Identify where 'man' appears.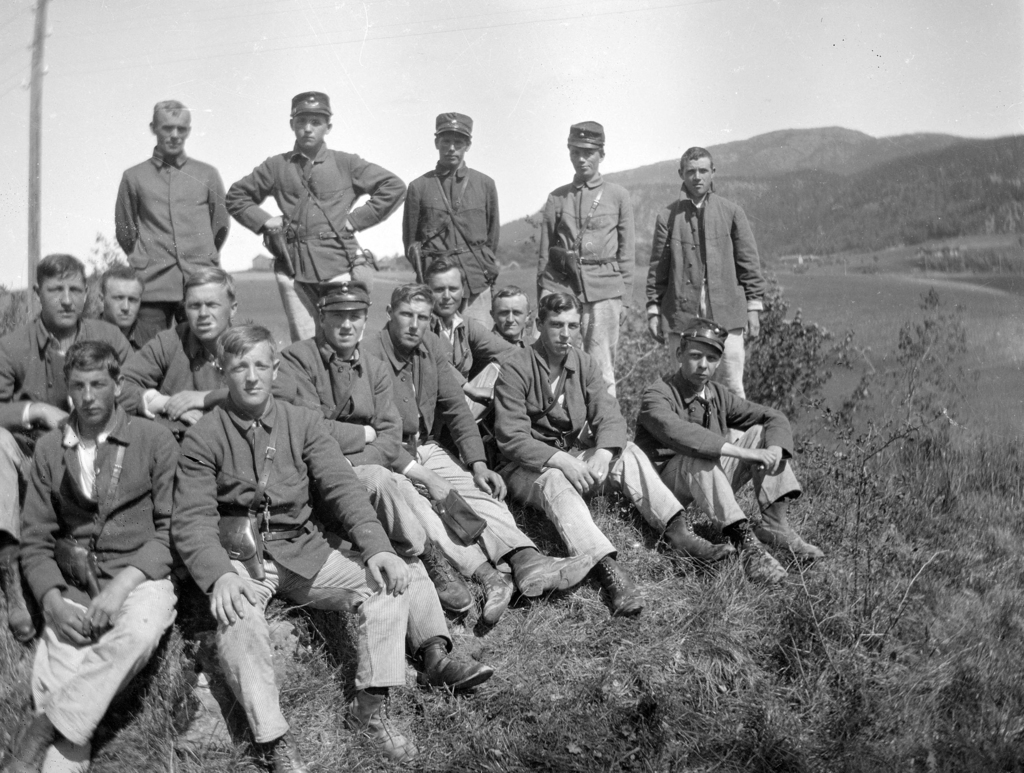
Appears at [637,319,820,583].
